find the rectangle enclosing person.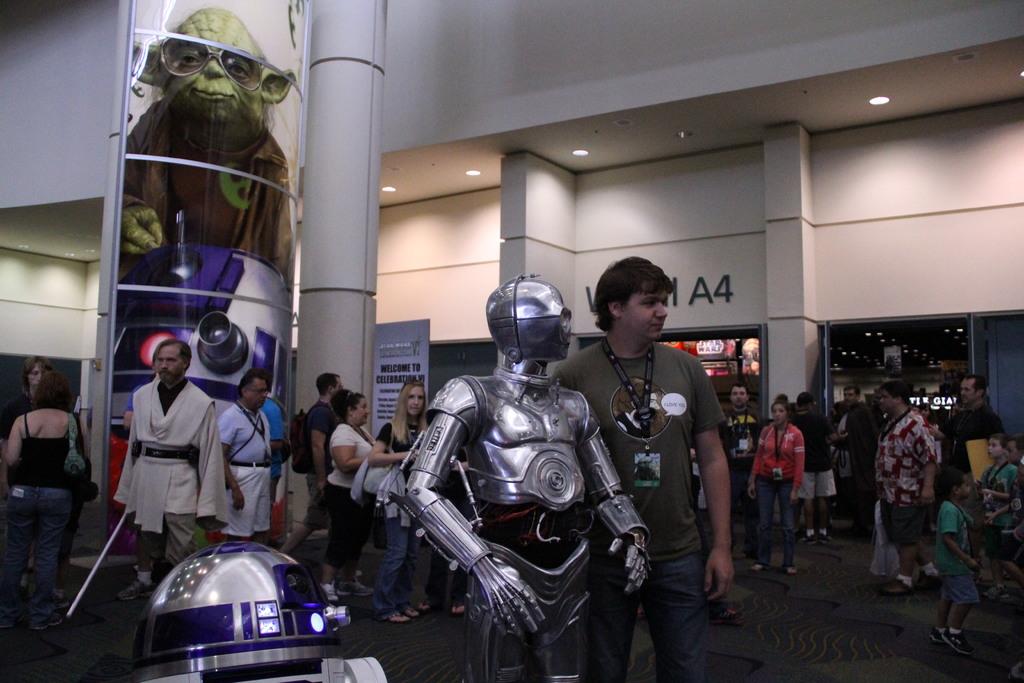
(x1=739, y1=389, x2=810, y2=572).
